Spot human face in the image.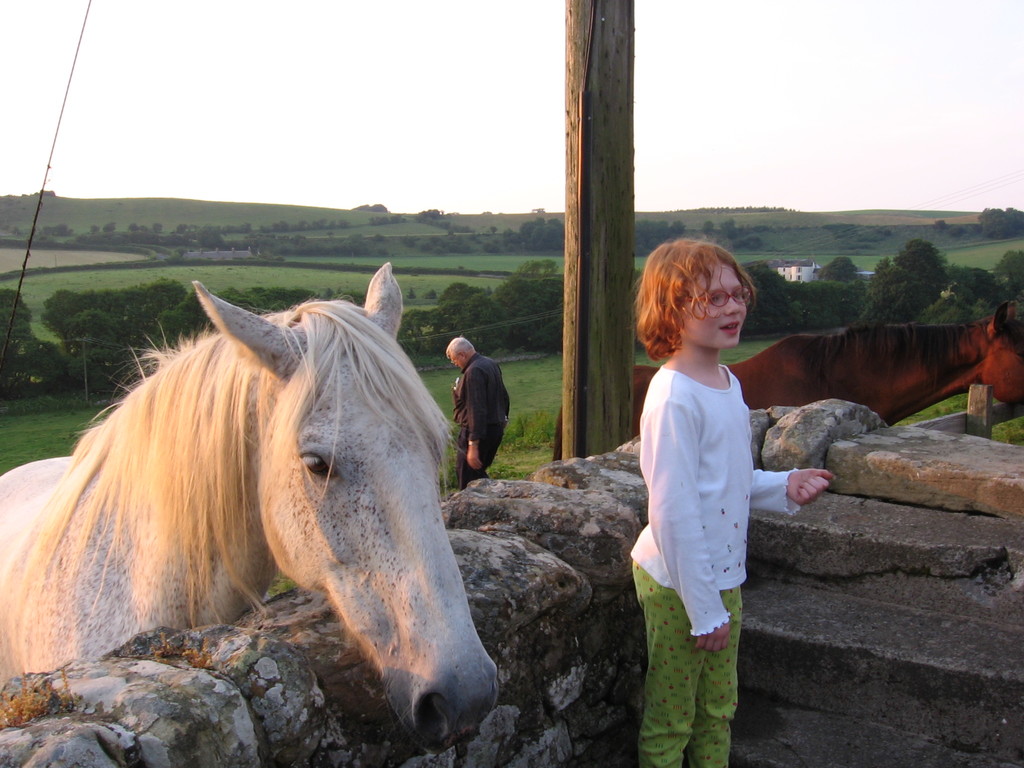
human face found at x1=685 y1=268 x2=746 y2=349.
